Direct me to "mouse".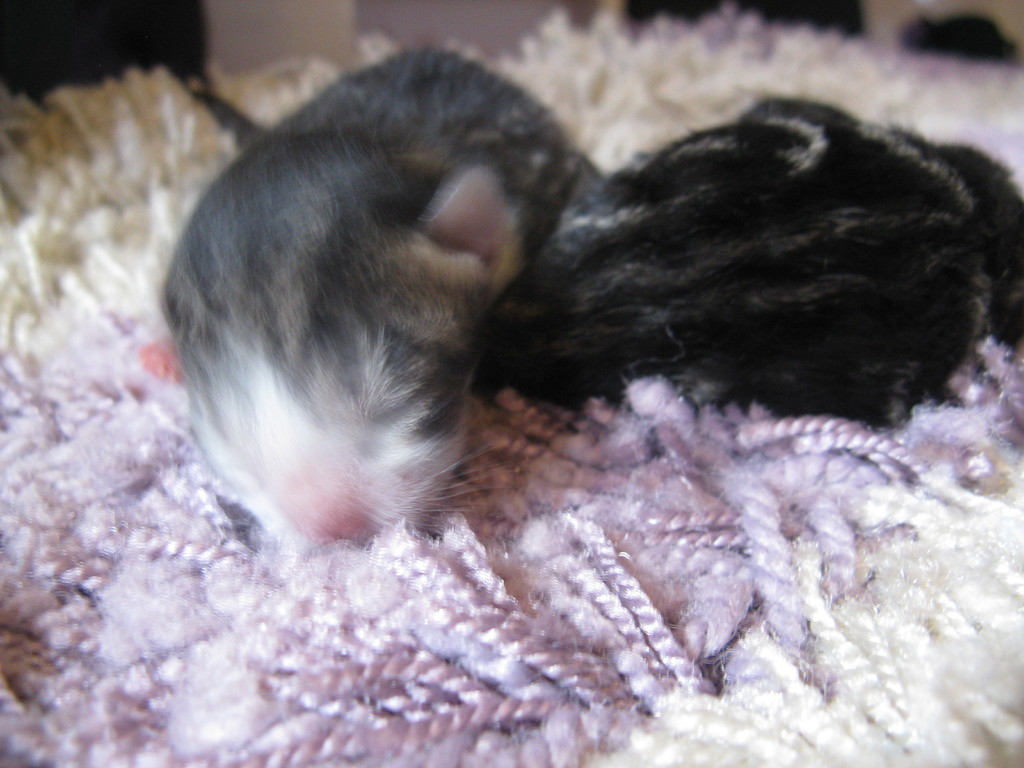
Direction: pyautogui.locateOnScreen(149, 38, 591, 580).
